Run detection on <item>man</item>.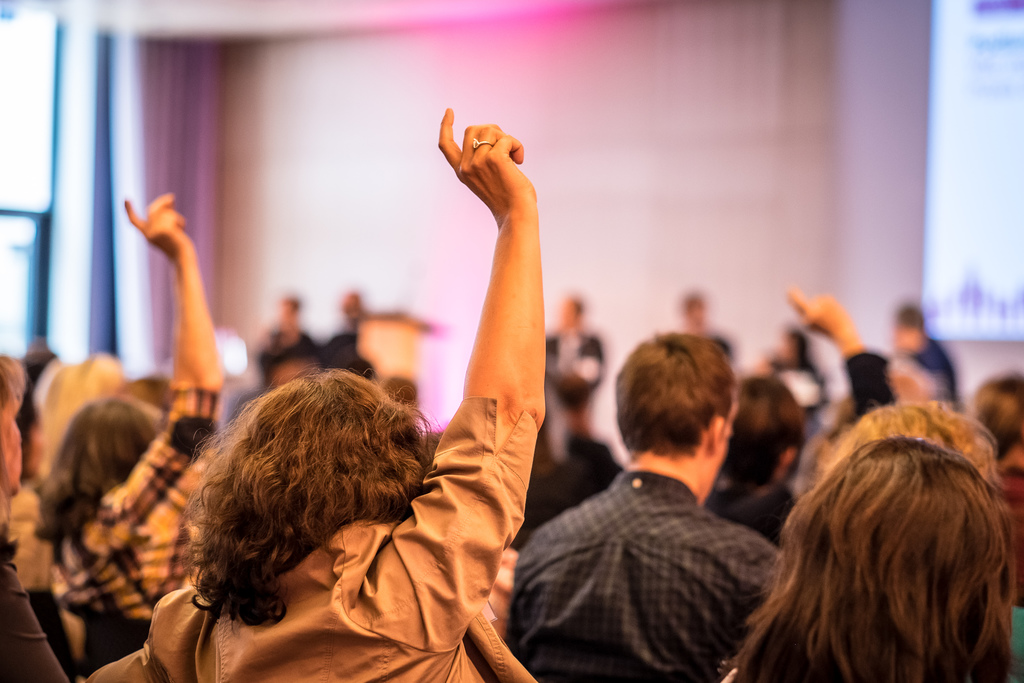
Result: (223, 292, 318, 423).
